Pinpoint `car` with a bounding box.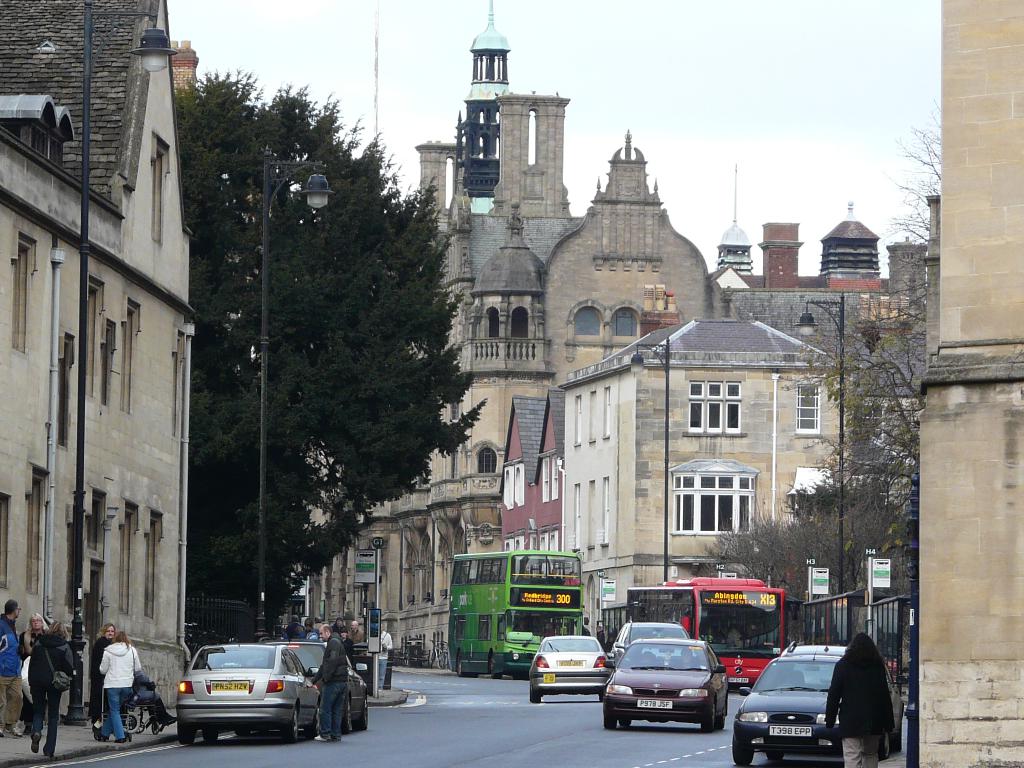
bbox=(609, 618, 689, 669).
